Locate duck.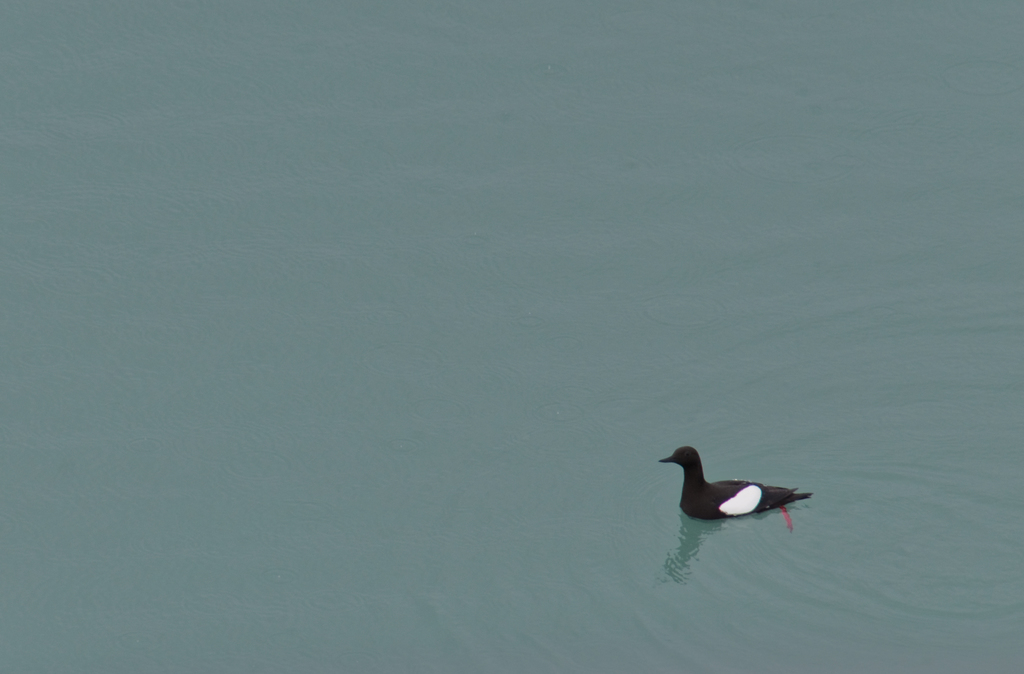
Bounding box: bbox=[661, 448, 819, 533].
